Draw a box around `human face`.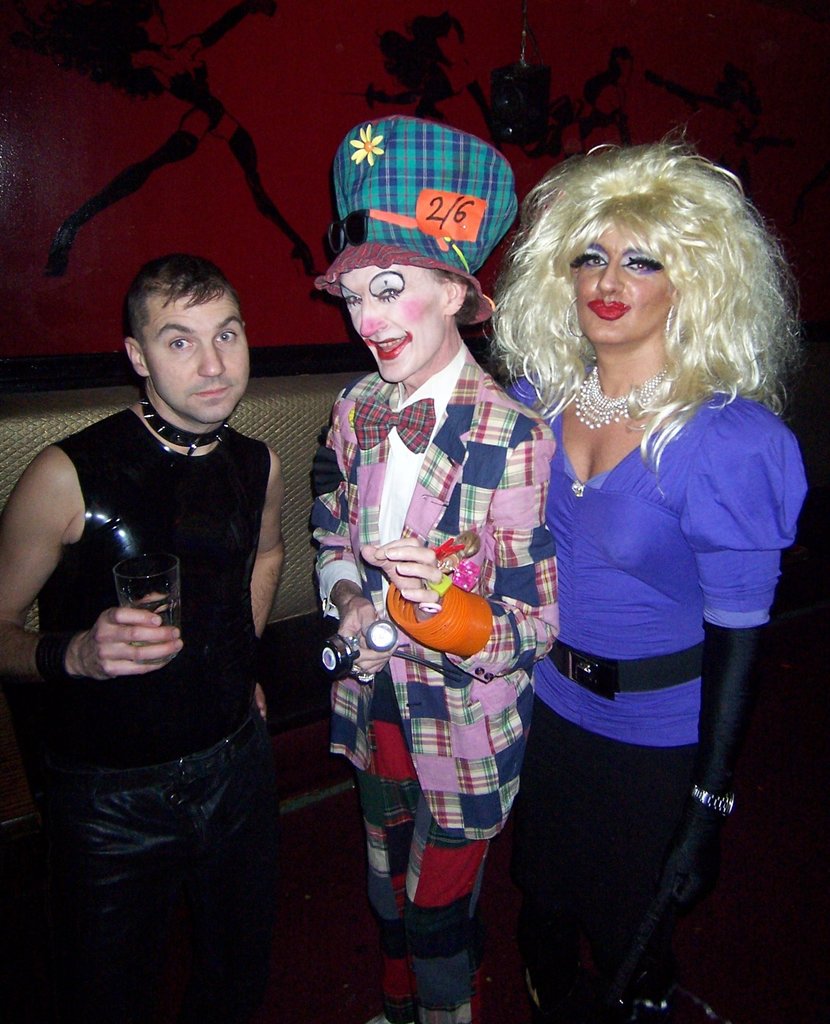
143/304/251/422.
